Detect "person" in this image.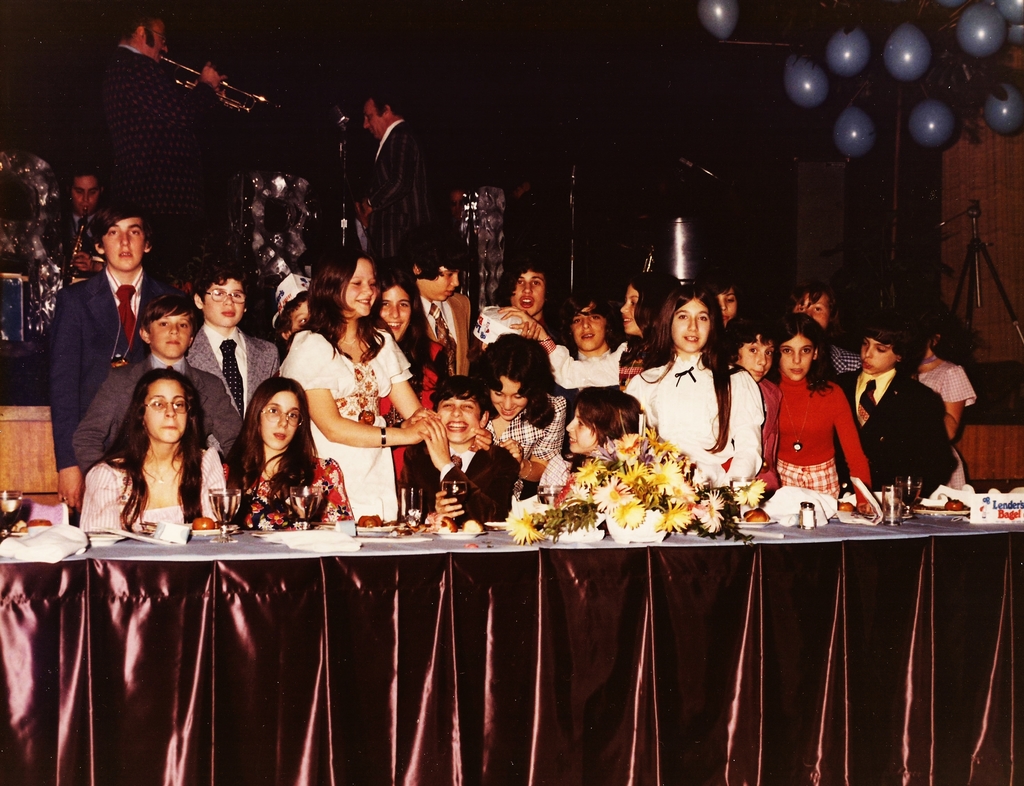
Detection: box(93, 7, 237, 291).
